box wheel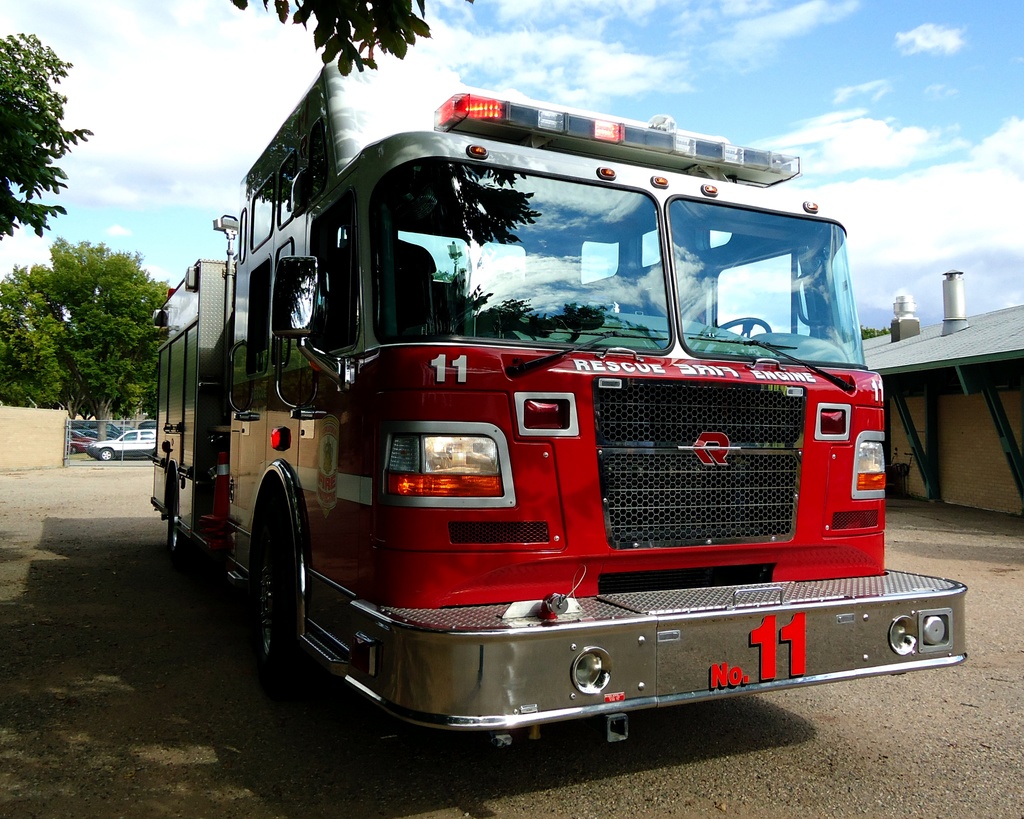
crop(99, 450, 115, 459)
